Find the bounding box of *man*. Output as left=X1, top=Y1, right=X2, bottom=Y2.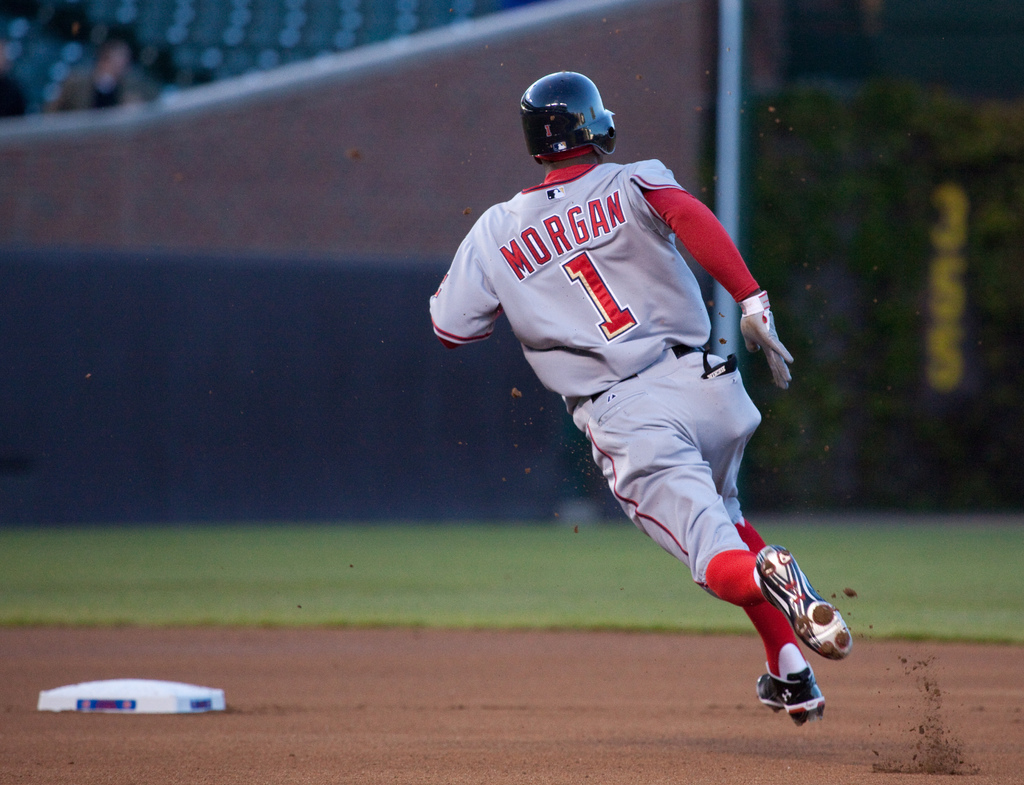
left=45, top=45, right=144, bottom=115.
